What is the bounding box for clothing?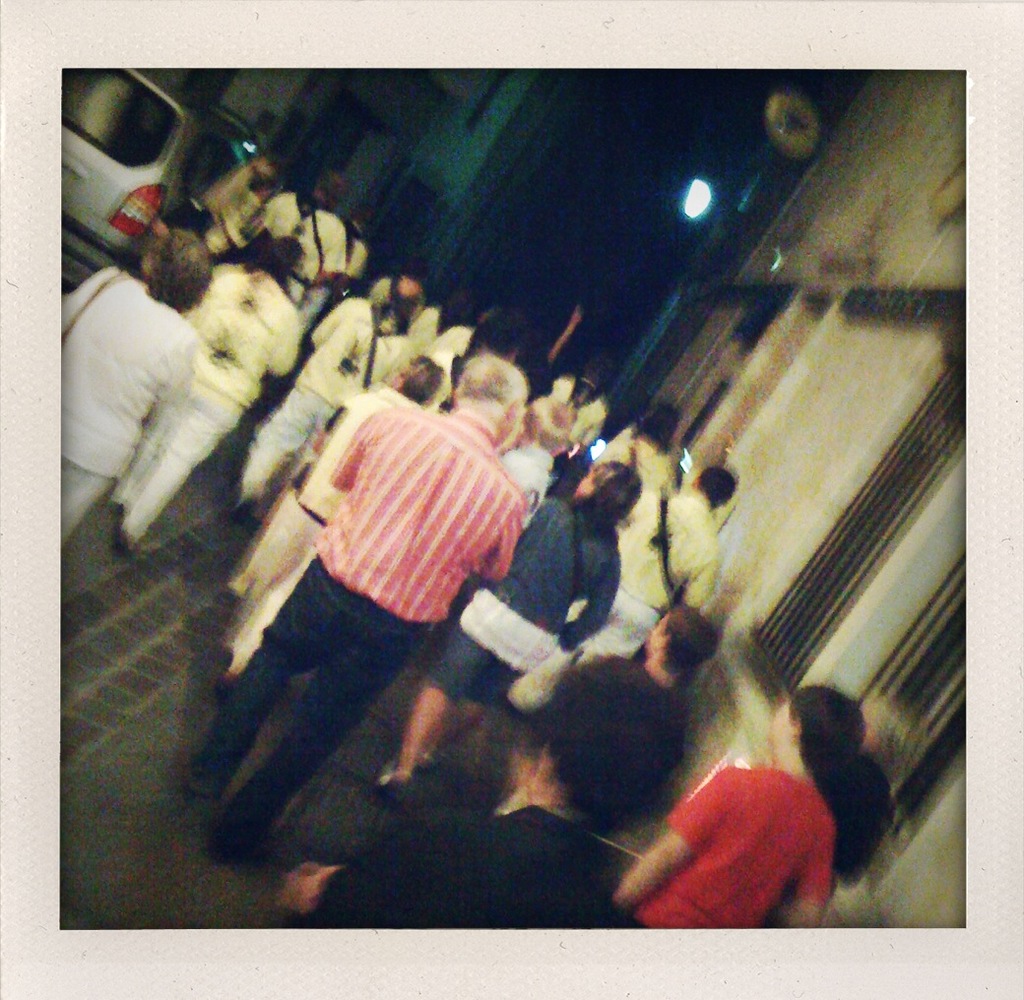
[57, 260, 199, 555].
